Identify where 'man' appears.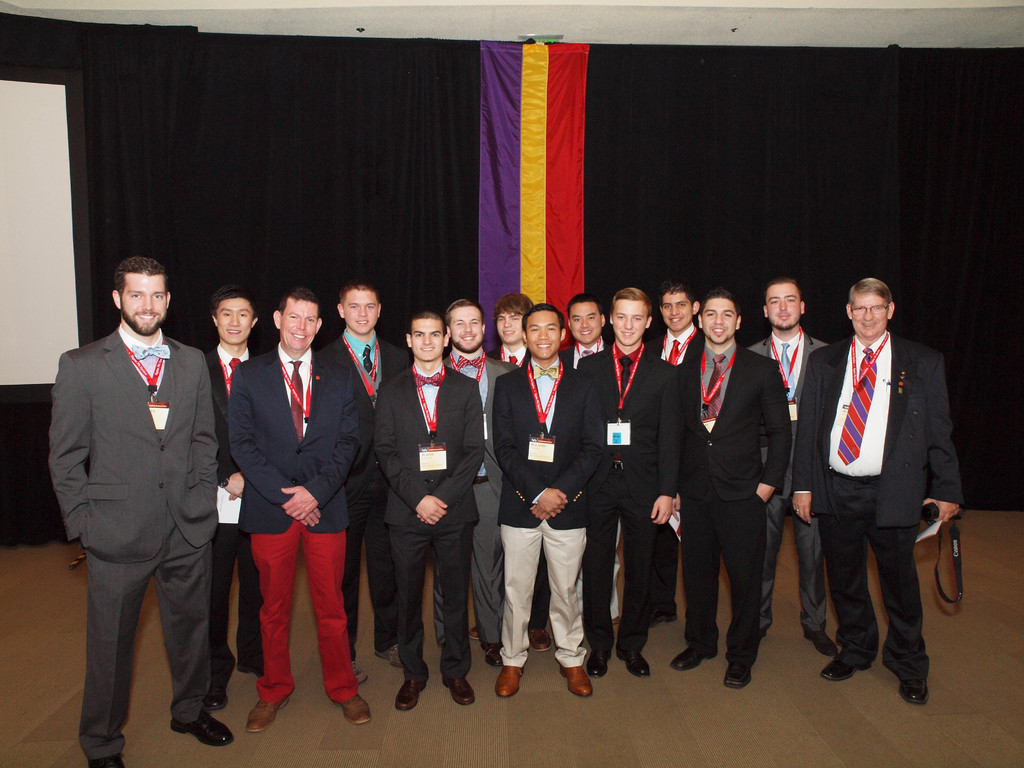
Appears at l=643, t=283, r=708, b=628.
